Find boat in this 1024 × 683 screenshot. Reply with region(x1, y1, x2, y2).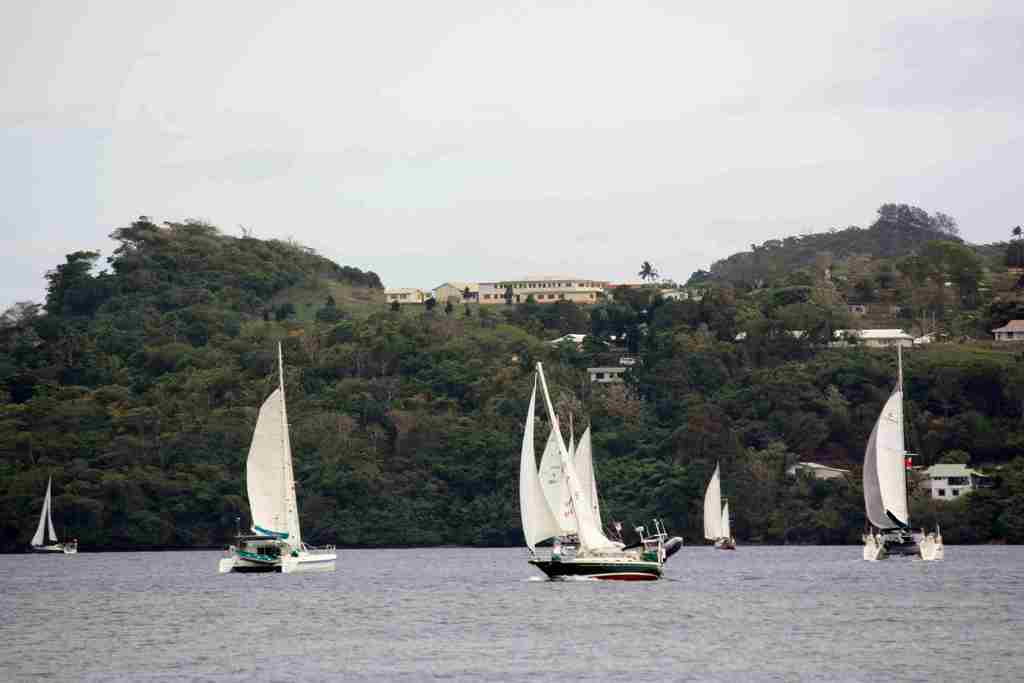
region(703, 463, 739, 550).
